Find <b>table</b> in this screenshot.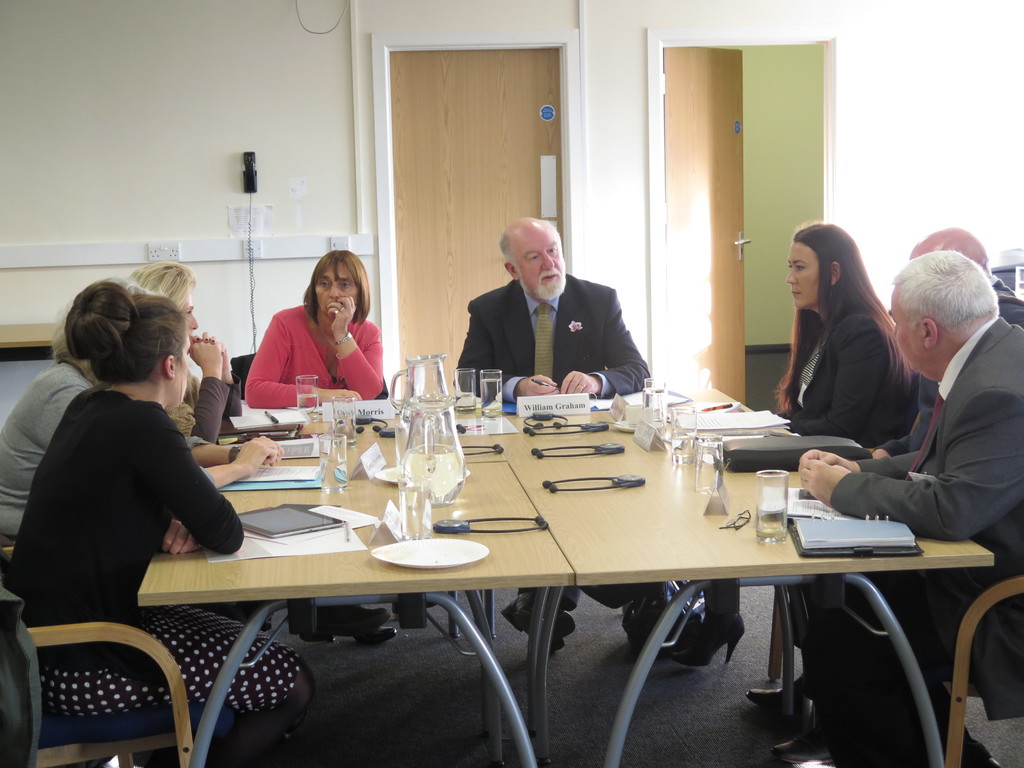
The bounding box for <b>table</b> is bbox(490, 383, 995, 767).
